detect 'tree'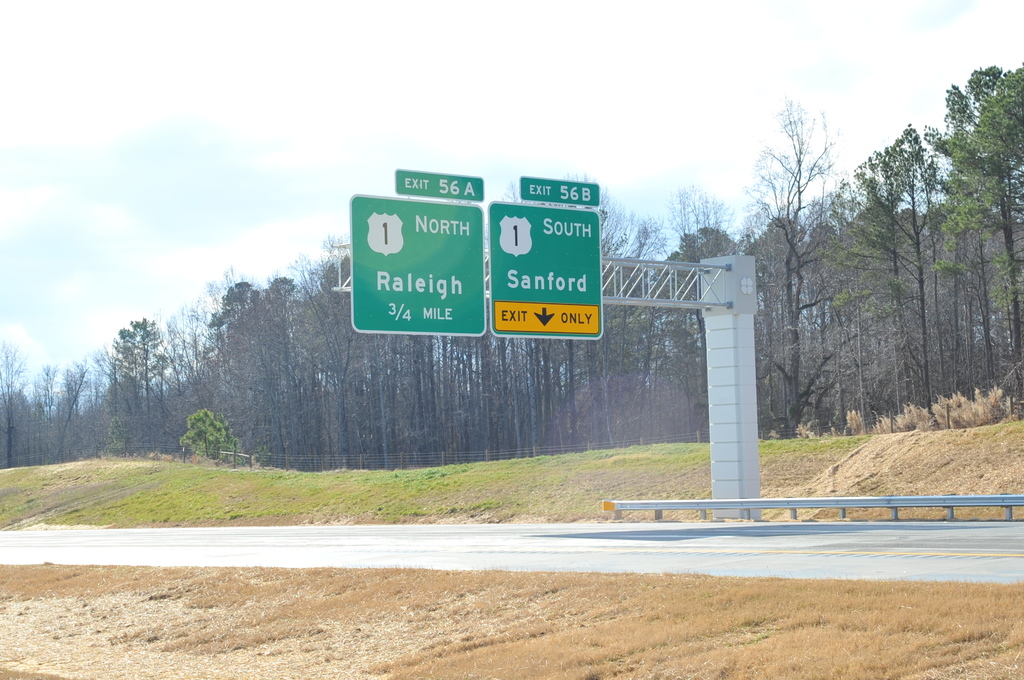
[x1=168, y1=316, x2=215, y2=446]
